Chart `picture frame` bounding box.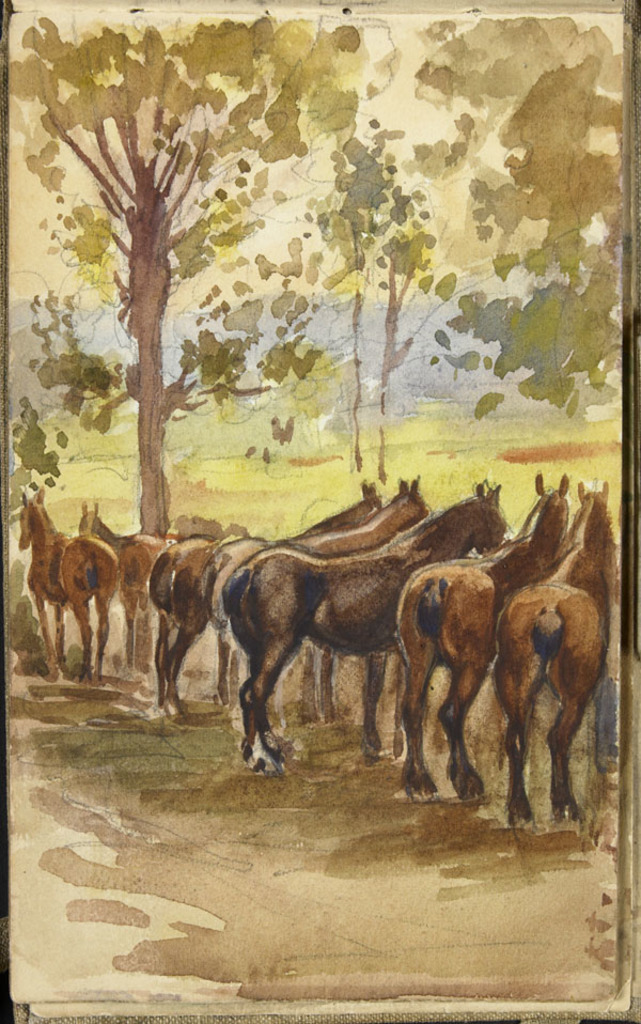
Charted: <region>0, 0, 640, 1023</region>.
